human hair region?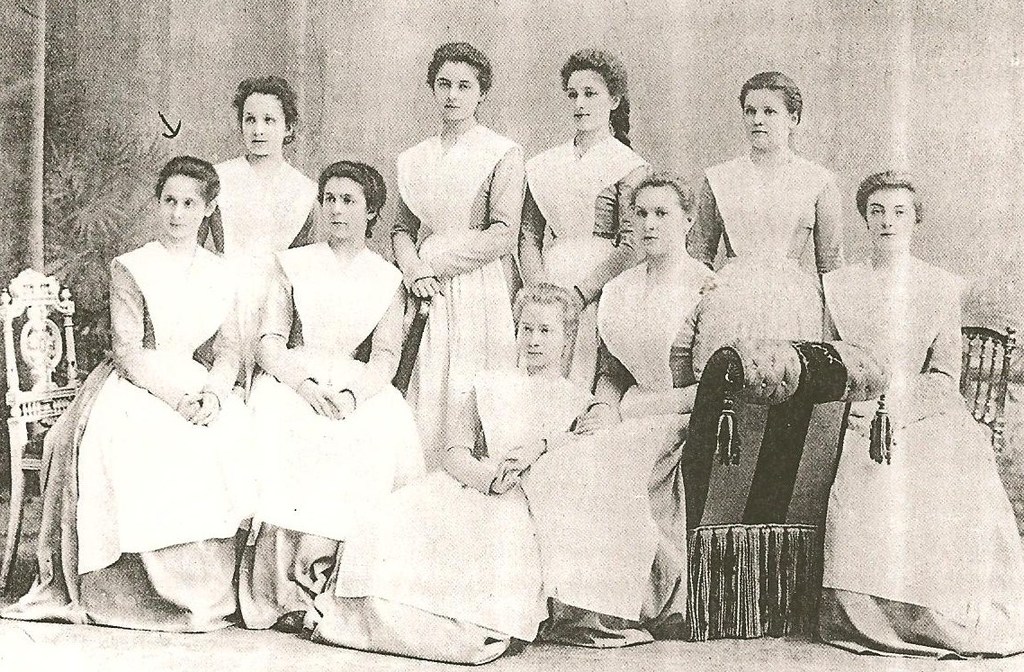
[left=316, top=158, right=385, bottom=237]
